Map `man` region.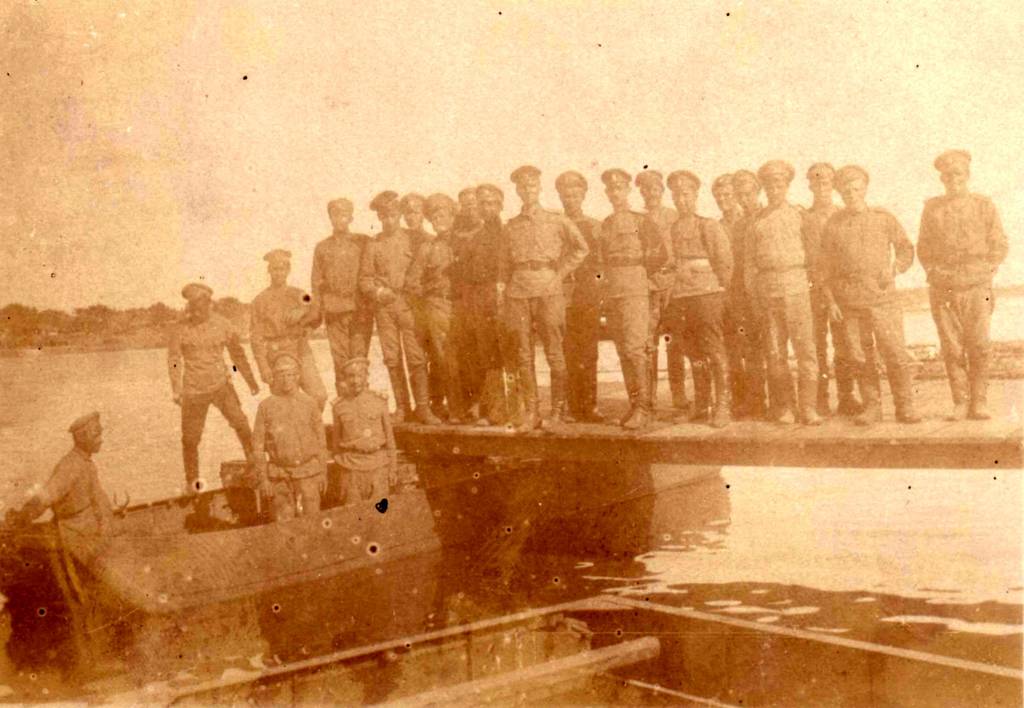
Mapped to left=6, top=412, right=109, bottom=666.
